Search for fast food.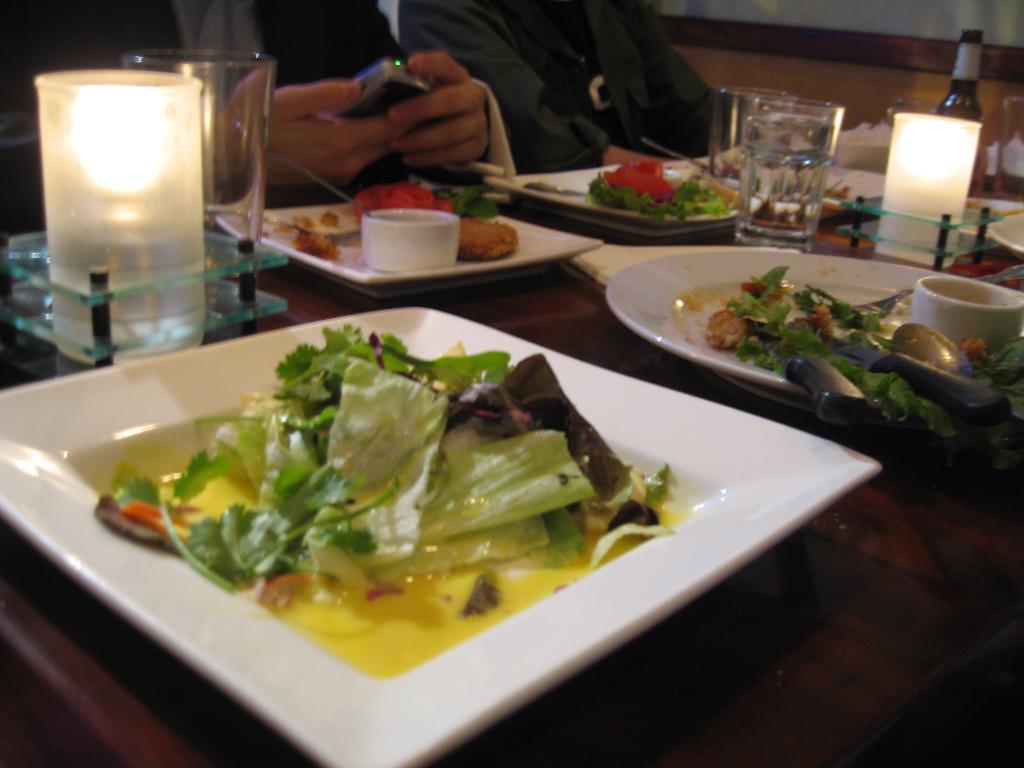
Found at region(457, 214, 524, 257).
